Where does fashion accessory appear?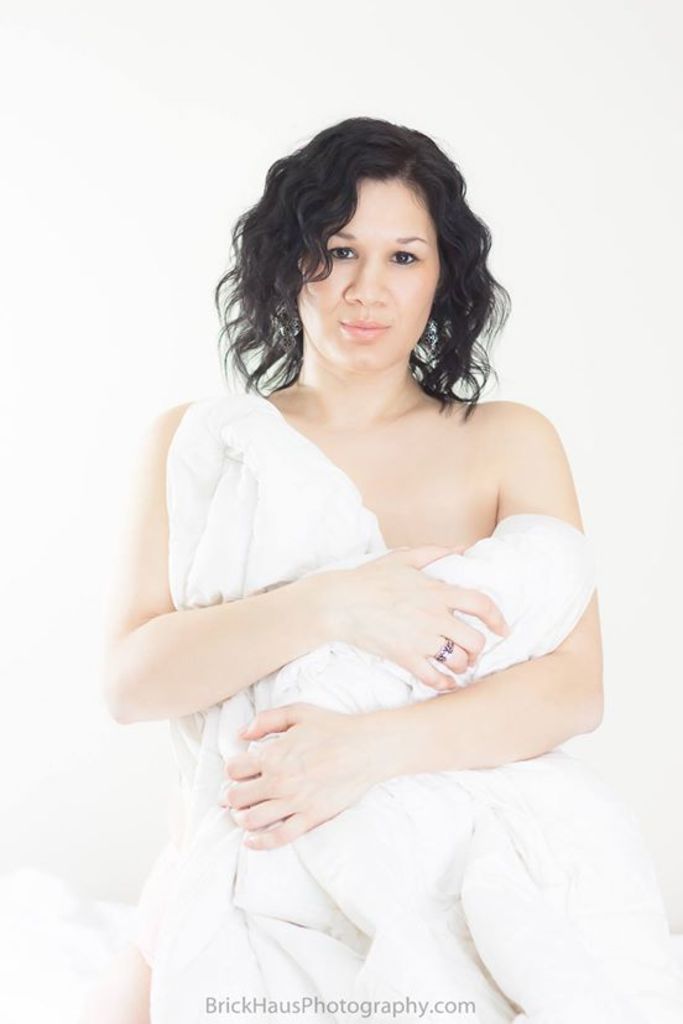
Appears at x1=267 y1=300 x2=299 y2=353.
